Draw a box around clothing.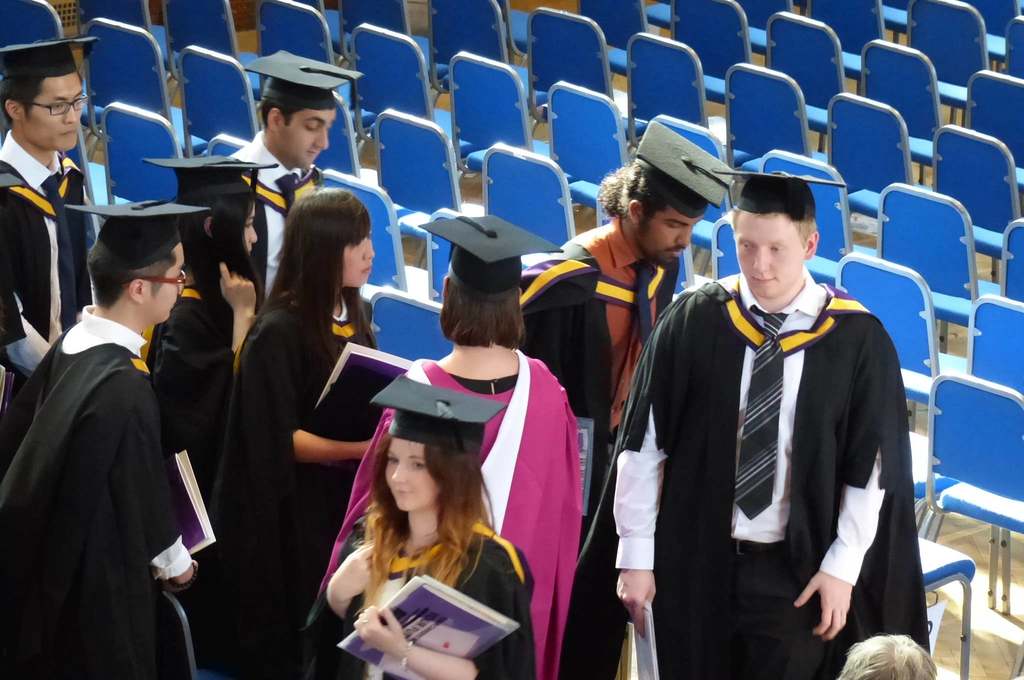
box=[634, 245, 939, 673].
